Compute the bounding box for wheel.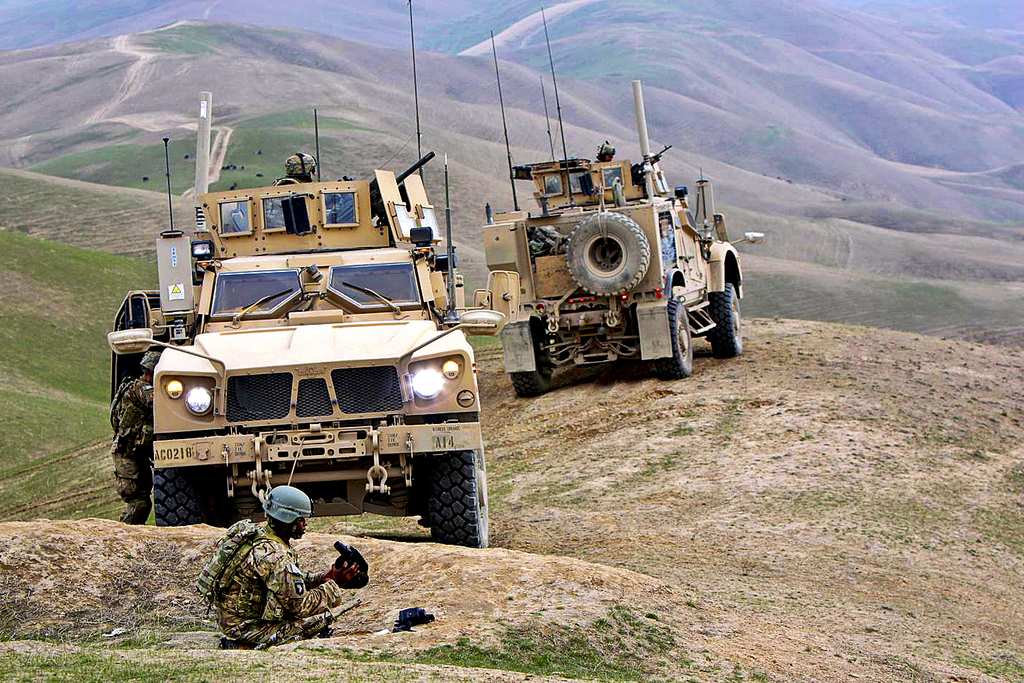
detection(153, 461, 216, 528).
